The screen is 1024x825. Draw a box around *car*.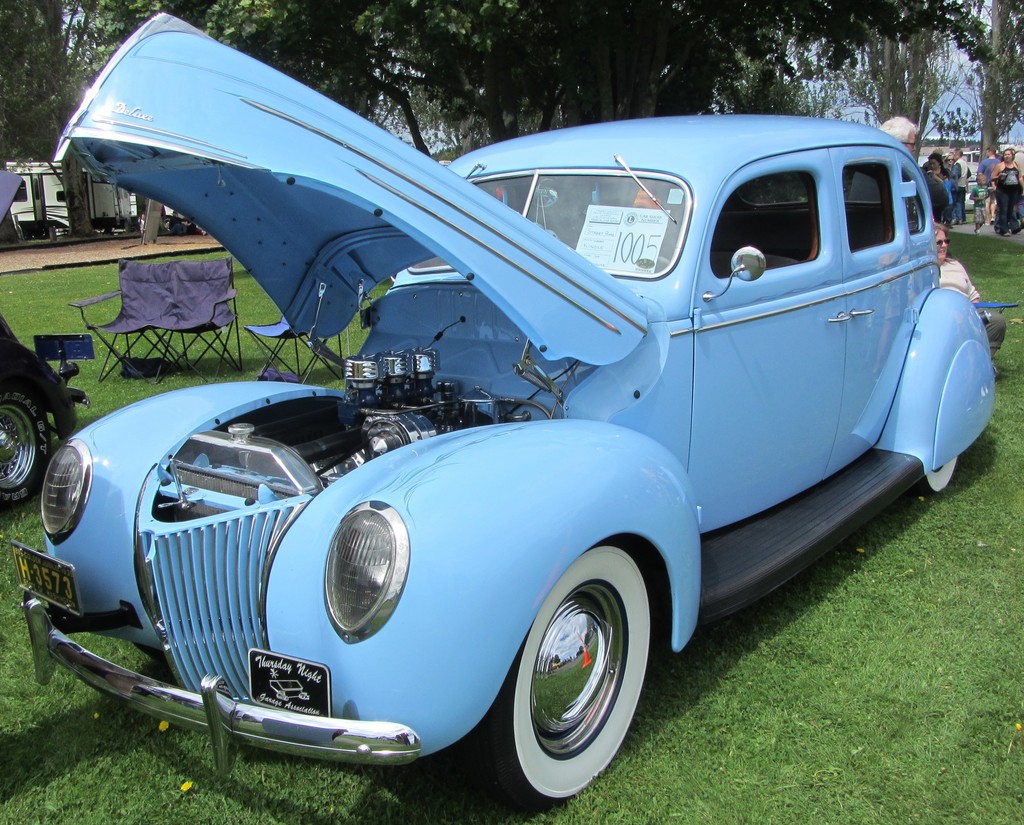
[left=10, top=13, right=994, bottom=812].
